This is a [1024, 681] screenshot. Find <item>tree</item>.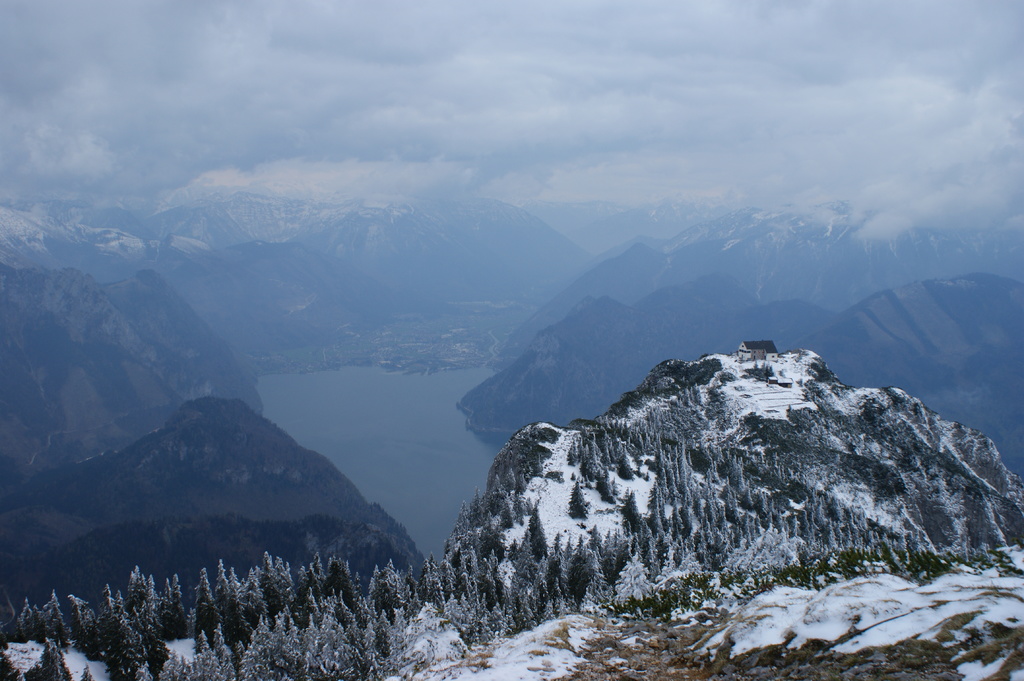
Bounding box: (596,472,612,504).
